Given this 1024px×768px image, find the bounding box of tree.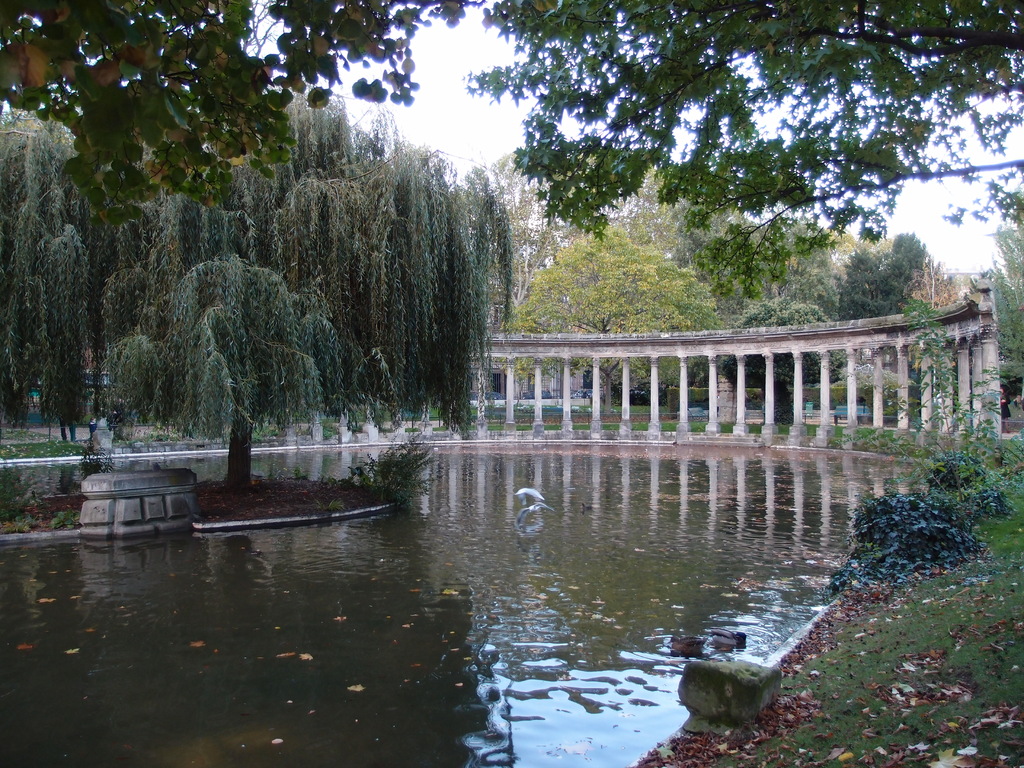
(886, 230, 927, 267).
